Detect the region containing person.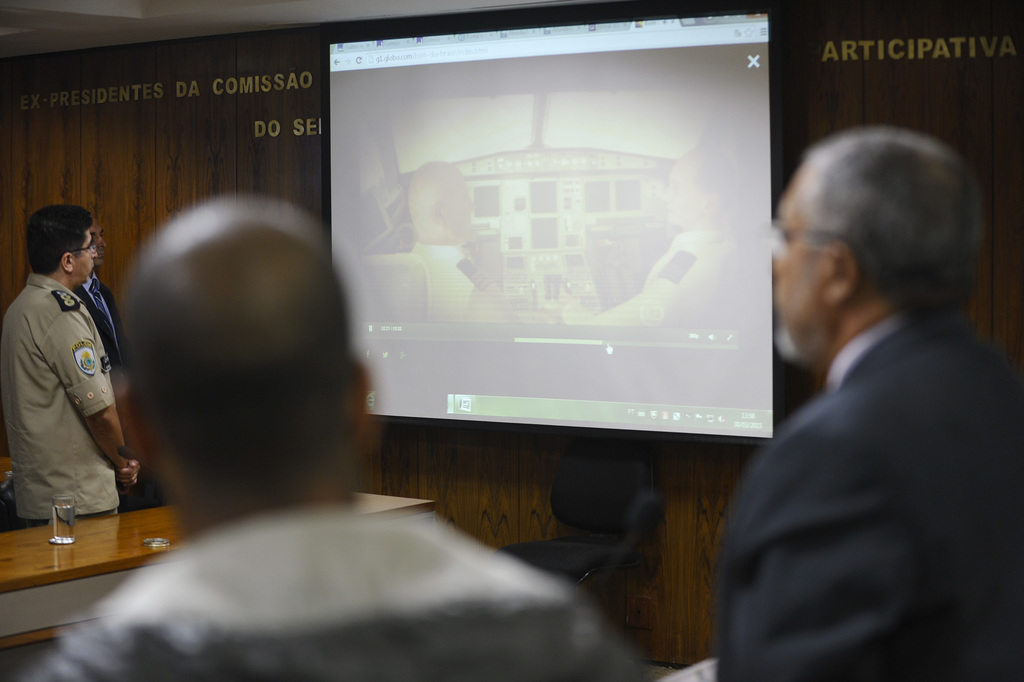
bbox=(64, 214, 150, 450).
